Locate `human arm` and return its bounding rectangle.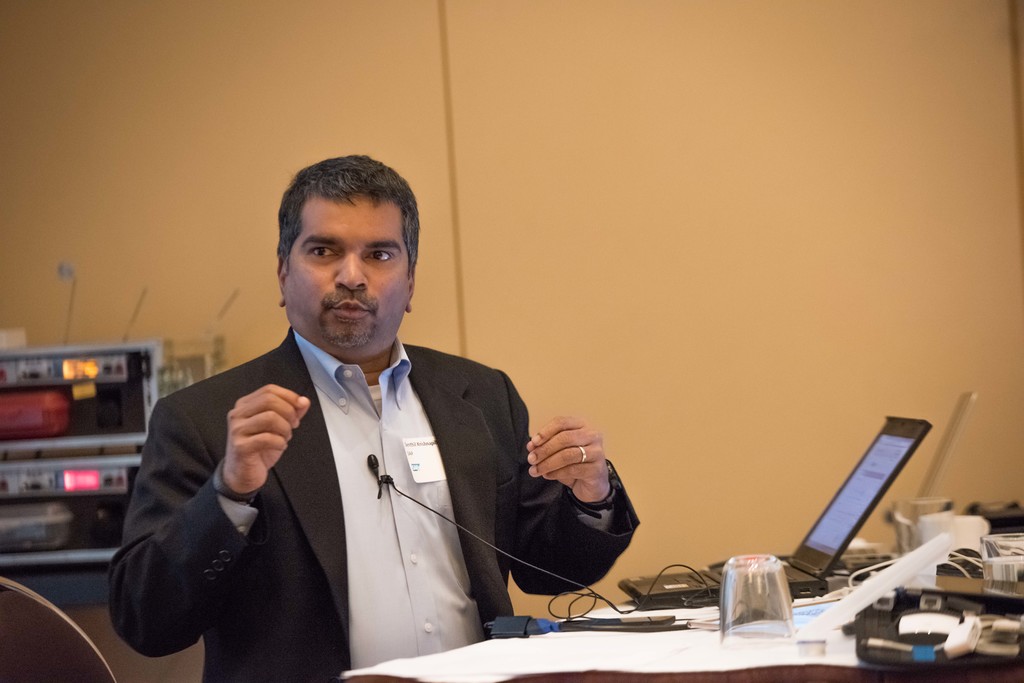
locate(520, 422, 641, 595).
